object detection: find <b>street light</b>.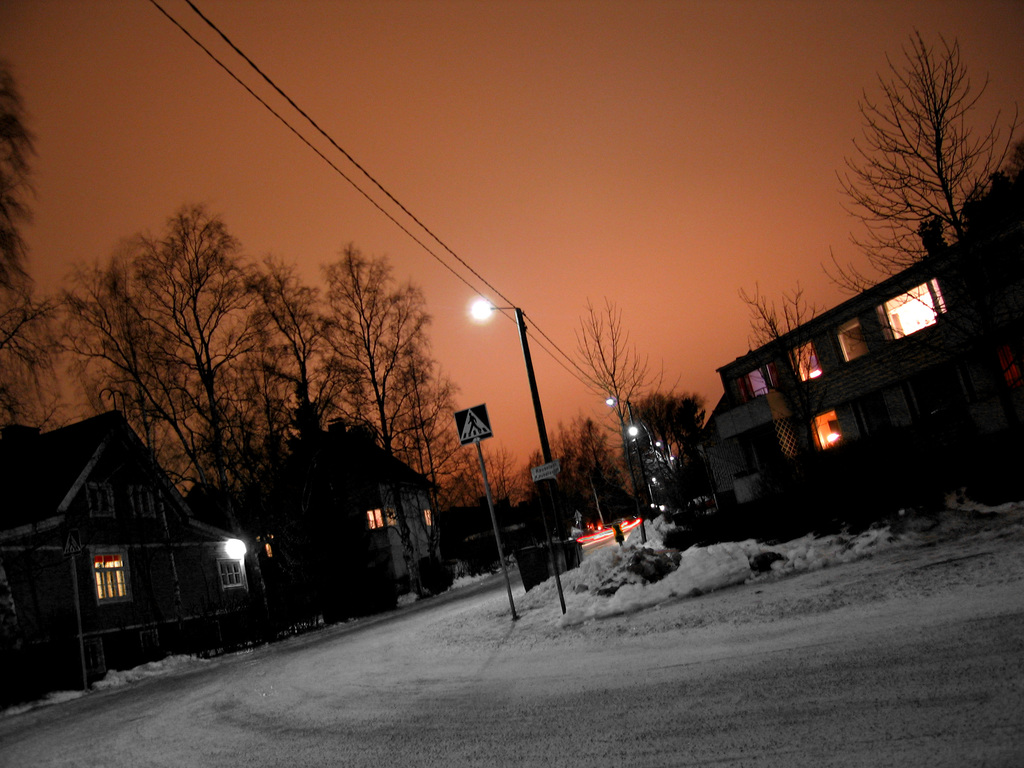
<bbox>602, 397, 653, 518</bbox>.
